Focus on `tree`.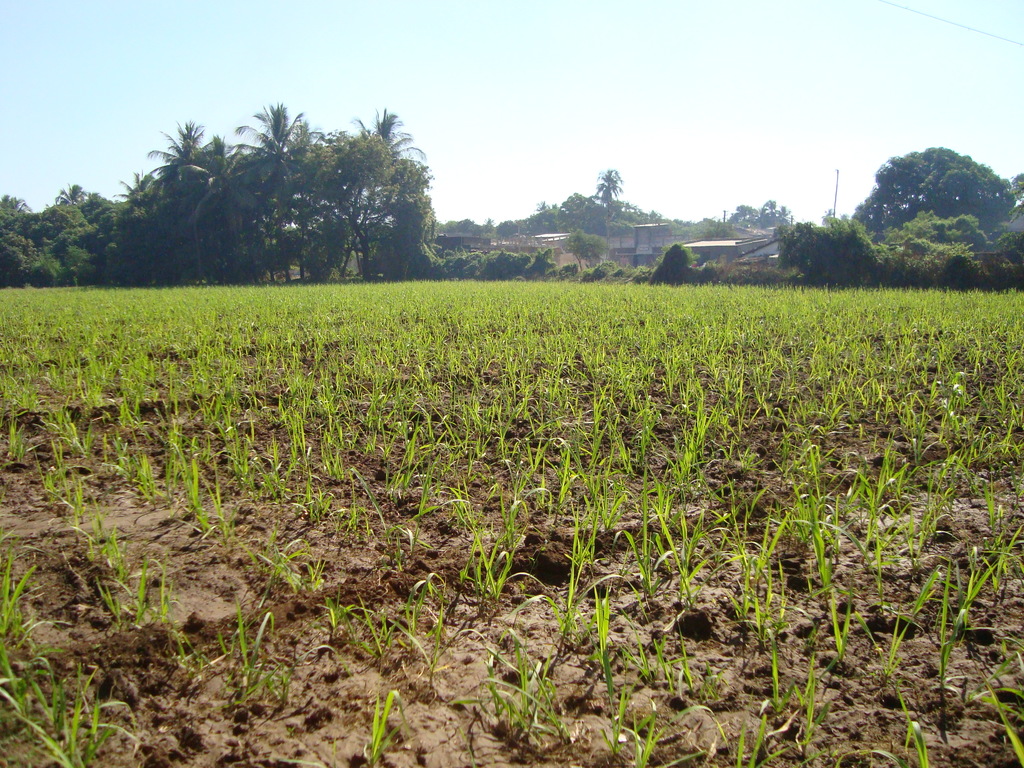
Focused at 847 141 1023 236.
